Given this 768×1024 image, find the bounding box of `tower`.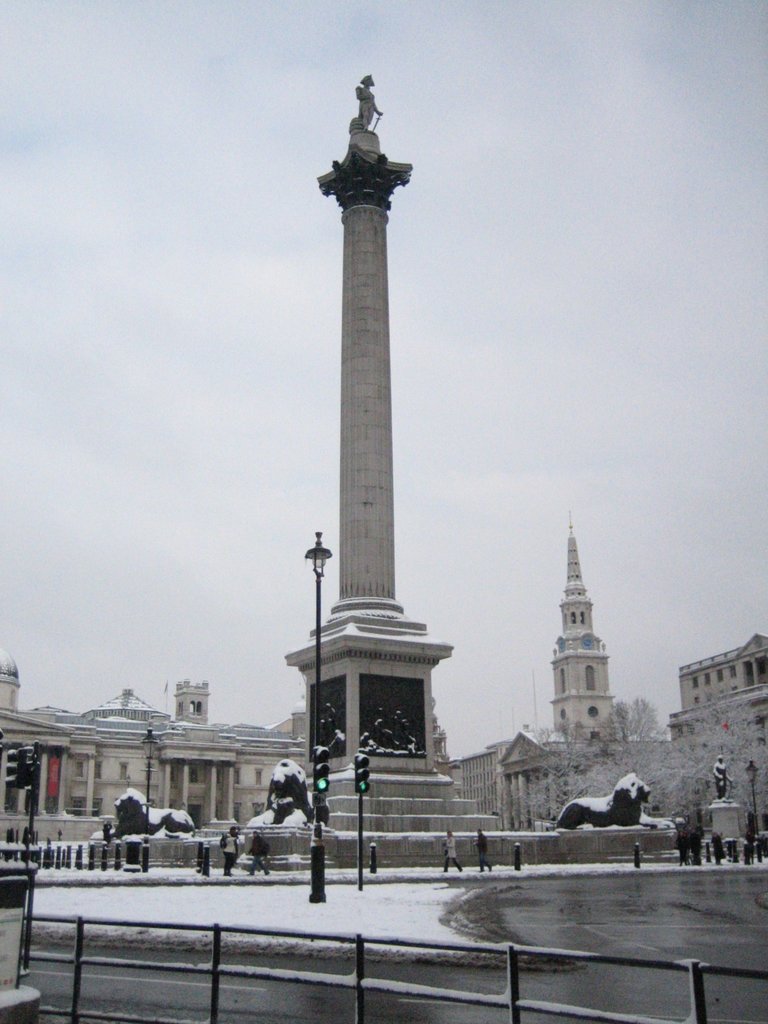
[553, 517, 616, 739].
